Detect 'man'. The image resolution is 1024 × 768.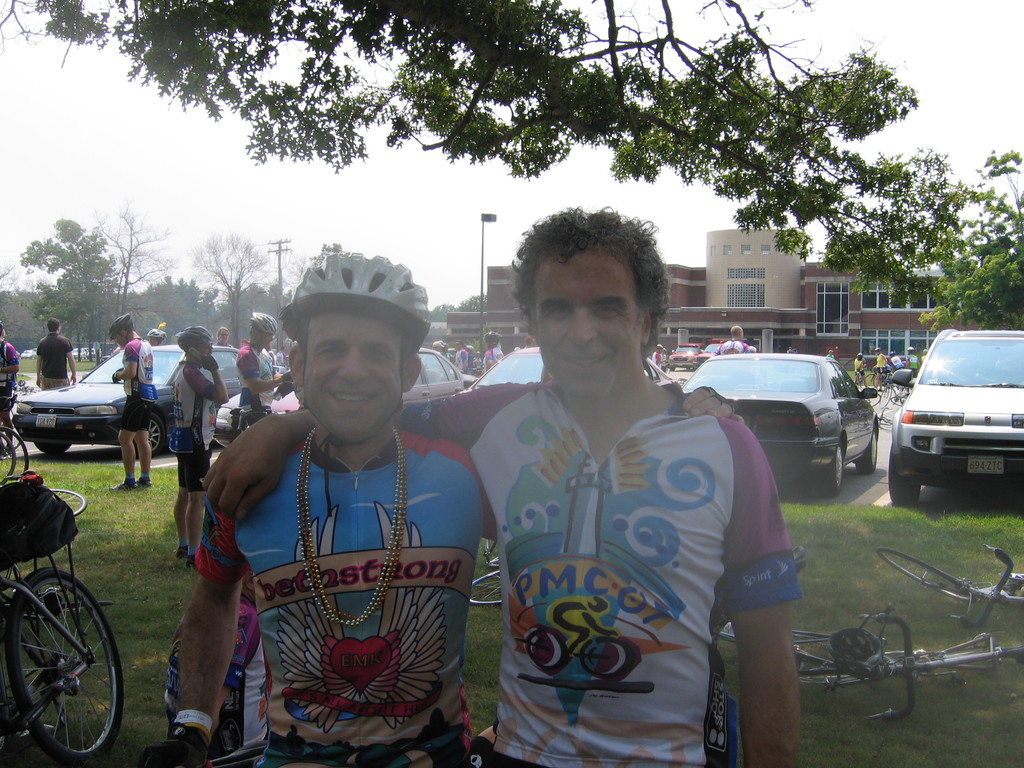
Rect(902, 344, 922, 376).
